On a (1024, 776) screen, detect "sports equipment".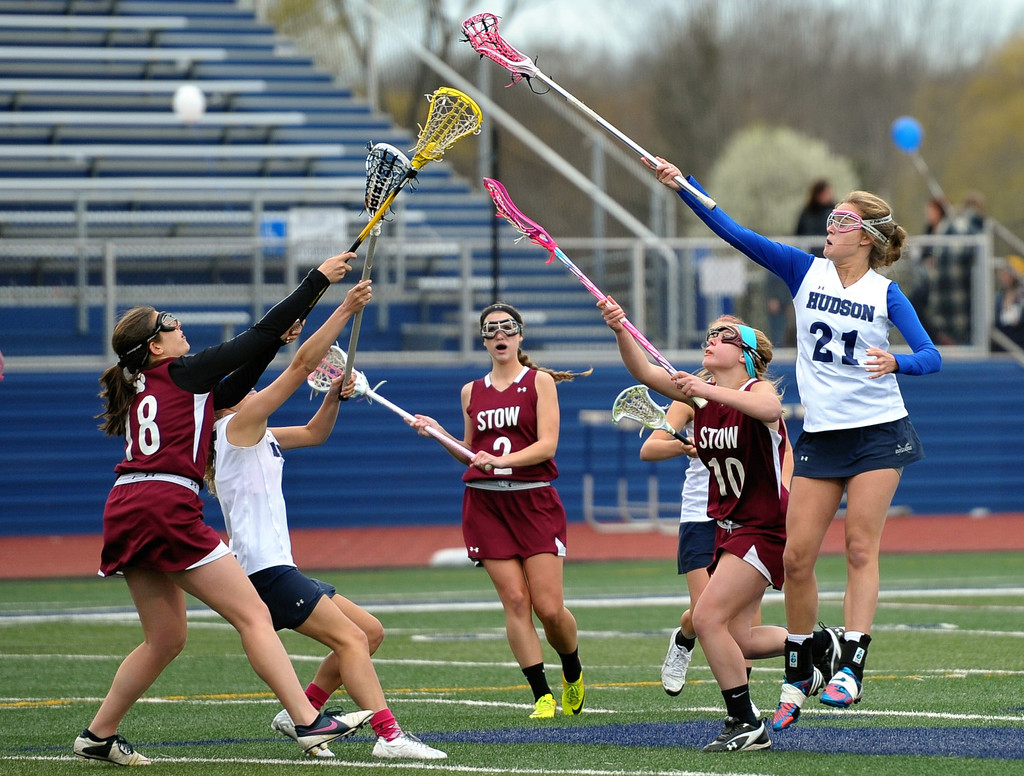
{"x1": 337, "y1": 138, "x2": 417, "y2": 399}.
